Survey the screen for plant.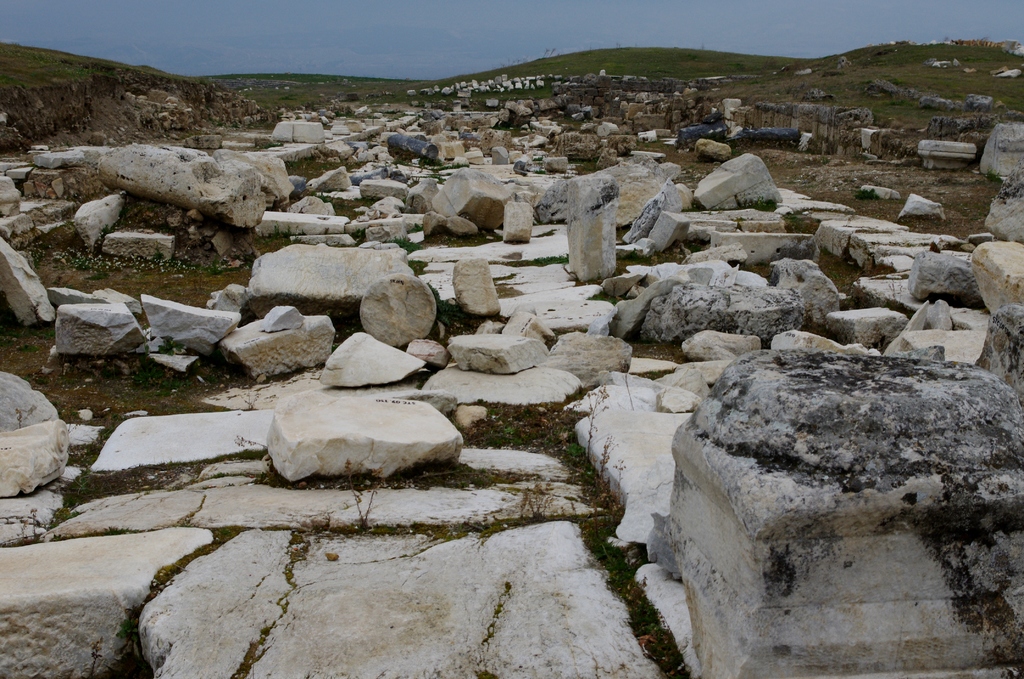
Survey found: <bbox>97, 249, 204, 279</bbox>.
